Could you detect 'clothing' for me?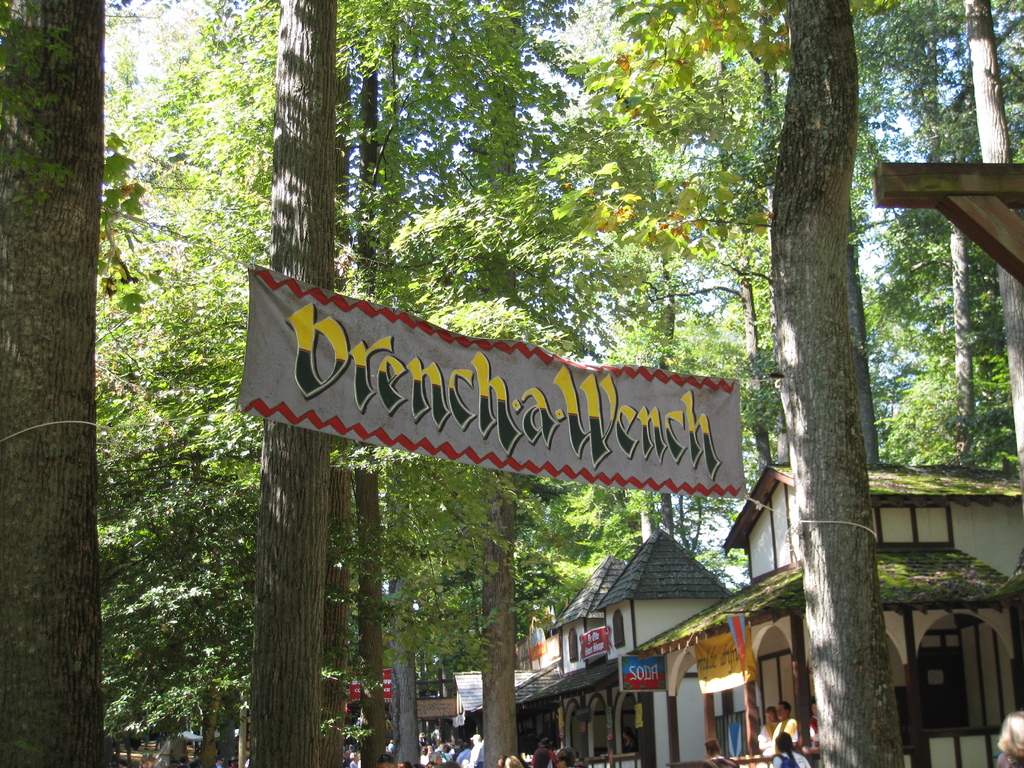
Detection result: region(753, 719, 775, 758).
